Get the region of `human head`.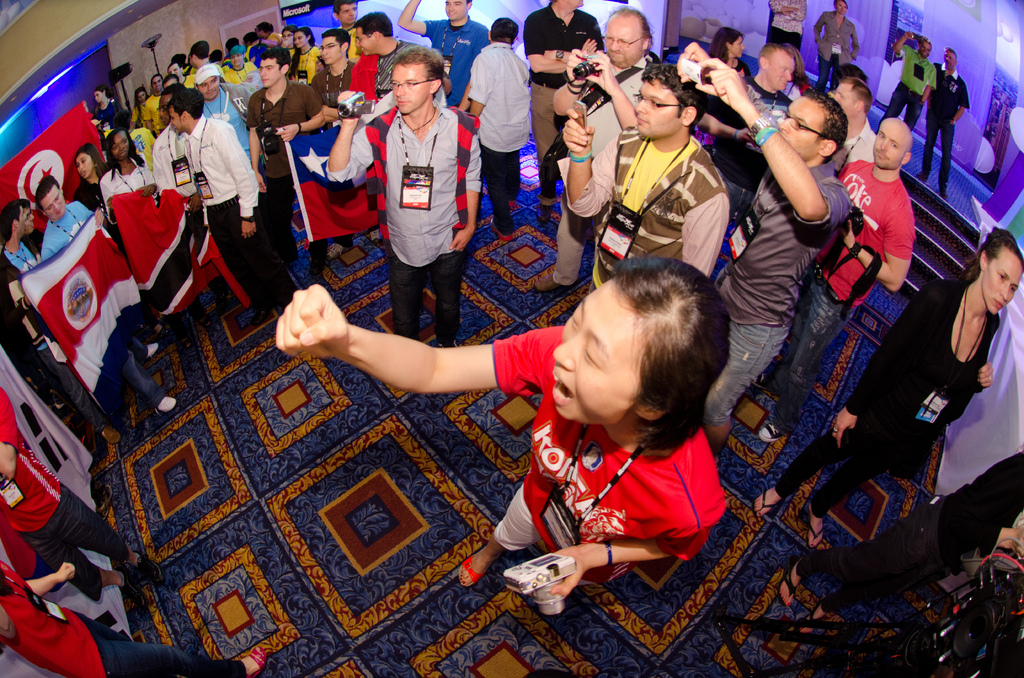
154,84,187,125.
